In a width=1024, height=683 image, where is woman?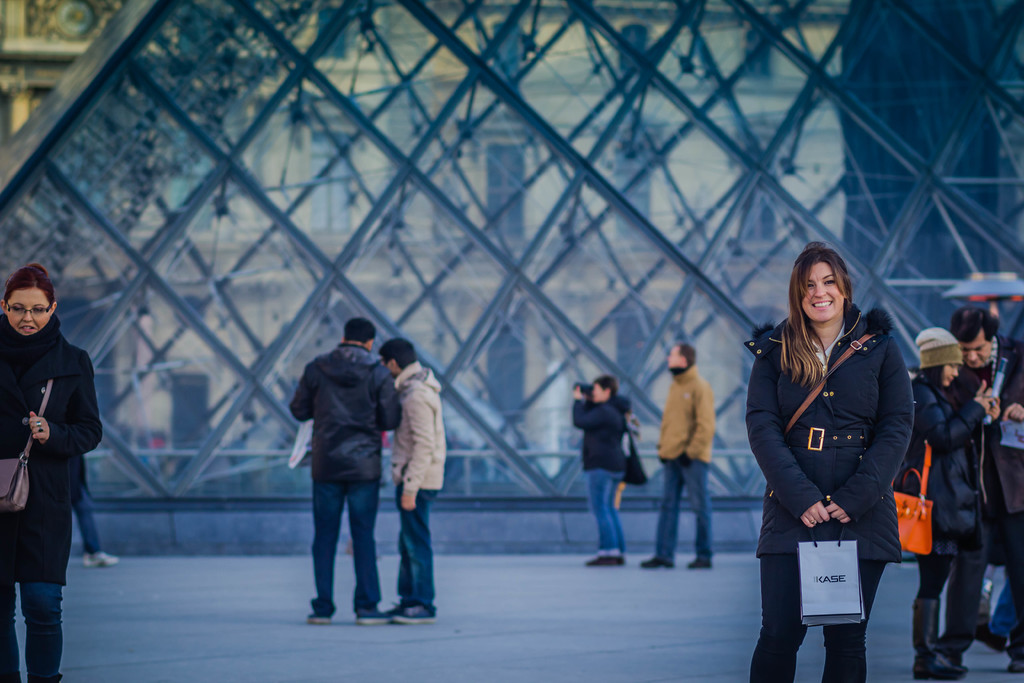
{"left": 0, "top": 262, "right": 106, "bottom": 682}.
